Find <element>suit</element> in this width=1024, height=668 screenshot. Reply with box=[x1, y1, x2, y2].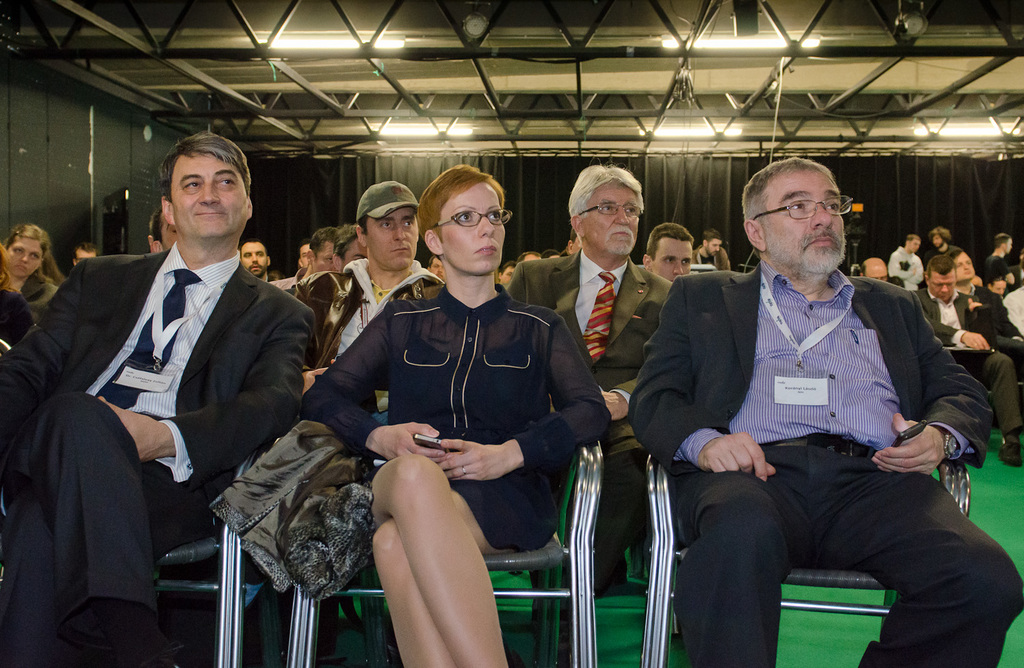
box=[505, 248, 683, 557].
